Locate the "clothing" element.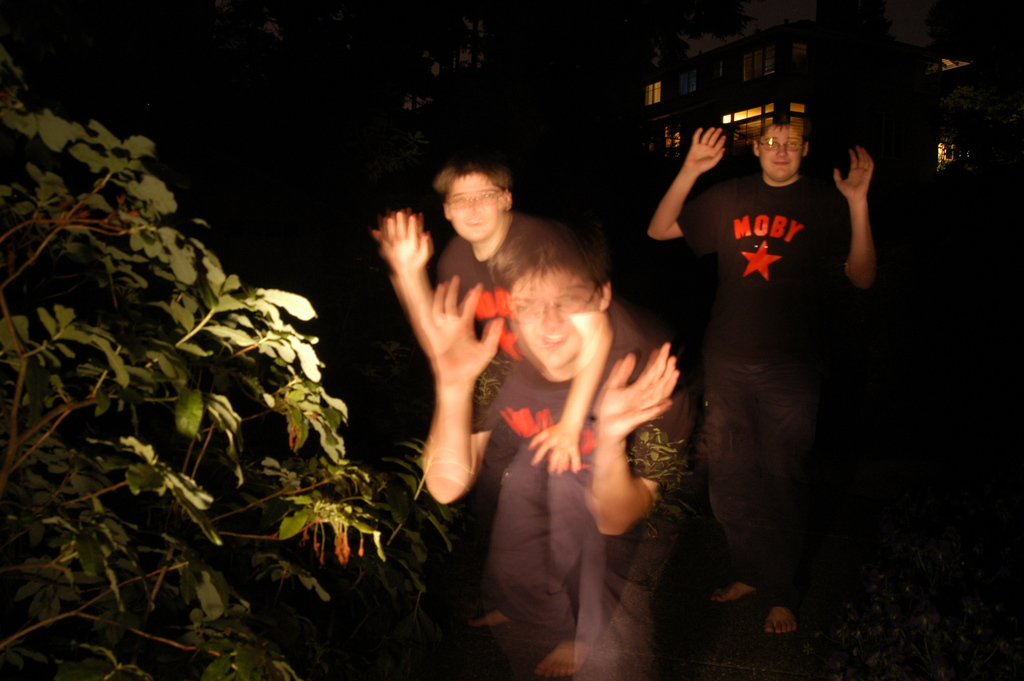
Element bbox: bbox=(438, 213, 545, 432).
